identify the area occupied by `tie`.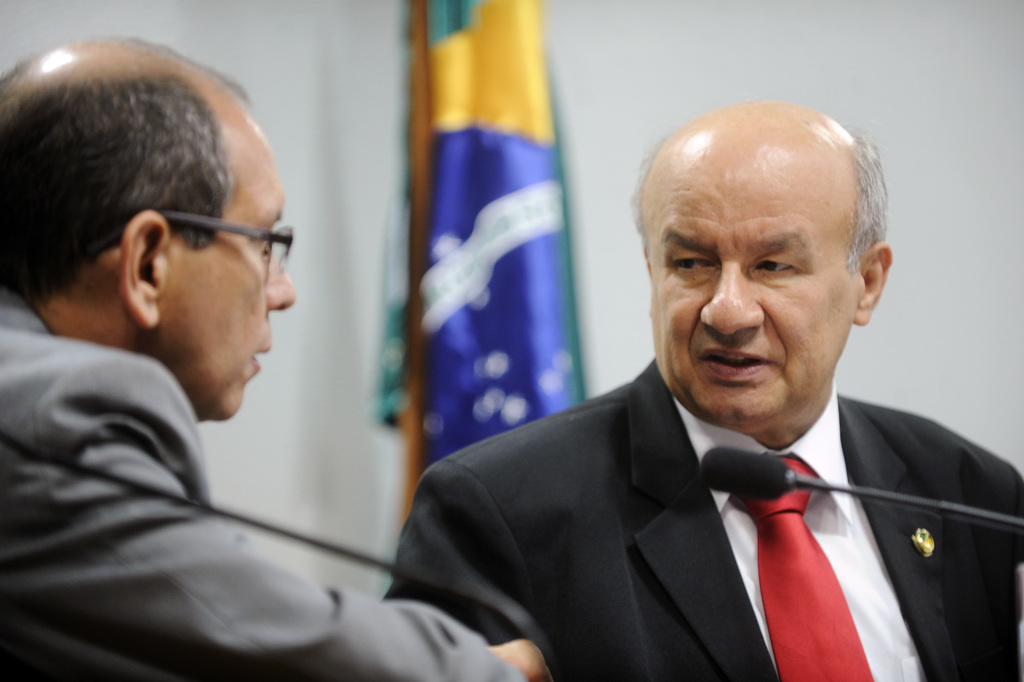
Area: {"left": 731, "top": 455, "right": 875, "bottom": 680}.
